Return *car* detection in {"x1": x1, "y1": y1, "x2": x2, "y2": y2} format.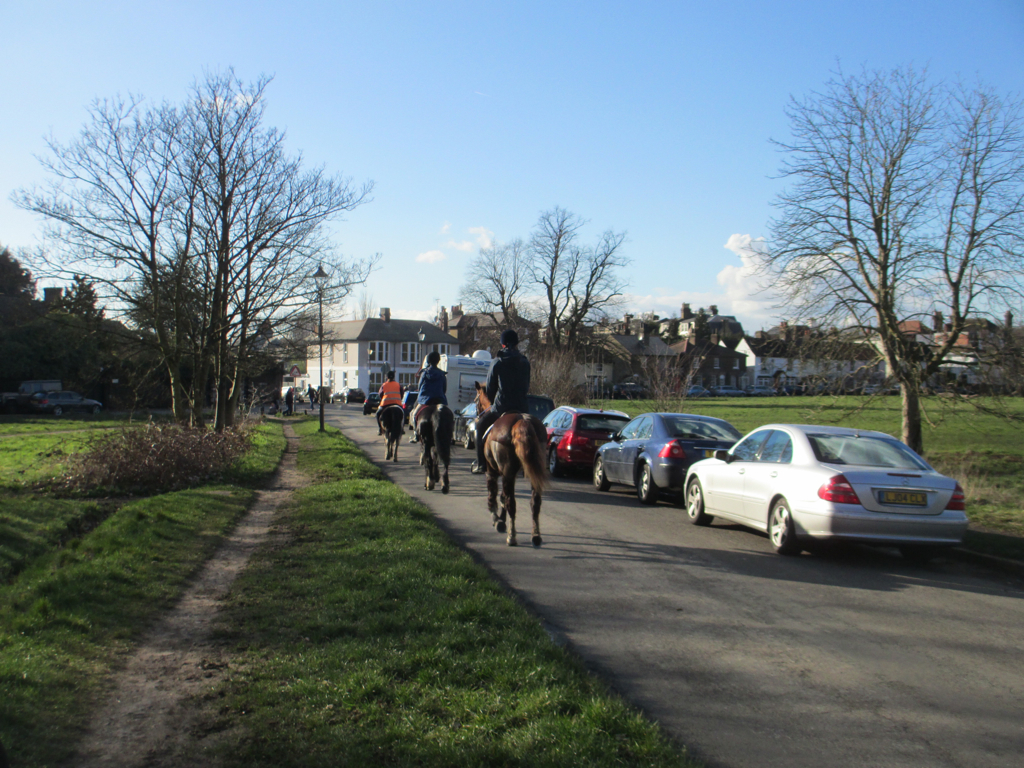
{"x1": 449, "y1": 388, "x2": 555, "y2": 446}.
